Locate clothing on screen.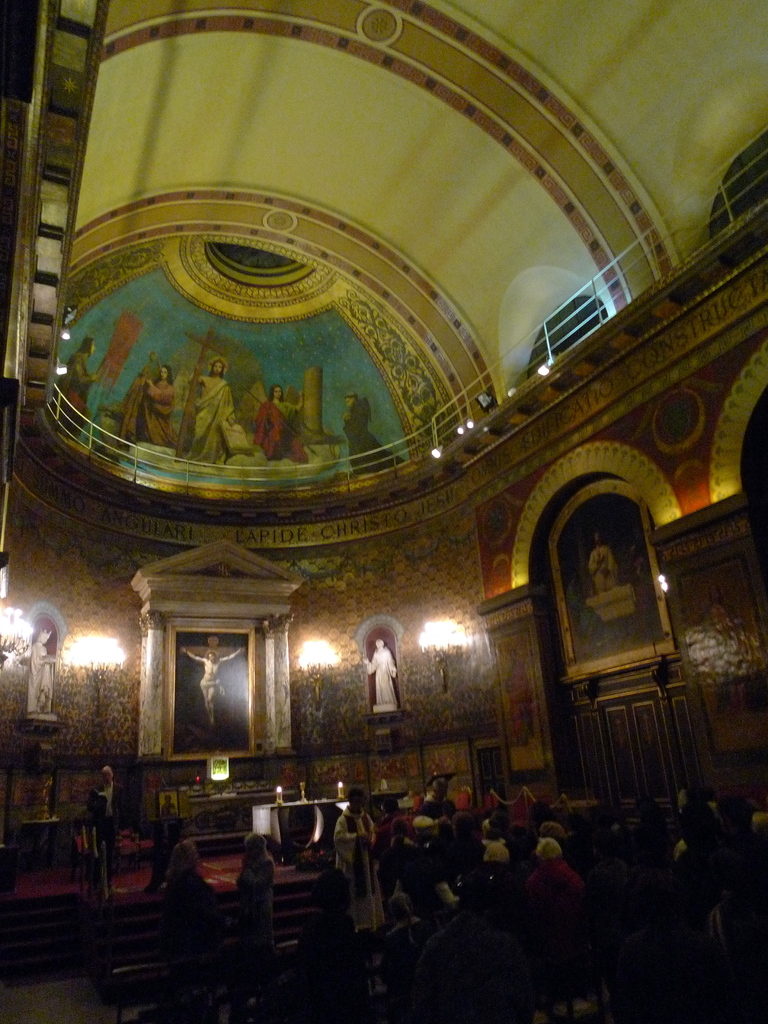
On screen at pyautogui.locateOnScreen(584, 547, 616, 594).
